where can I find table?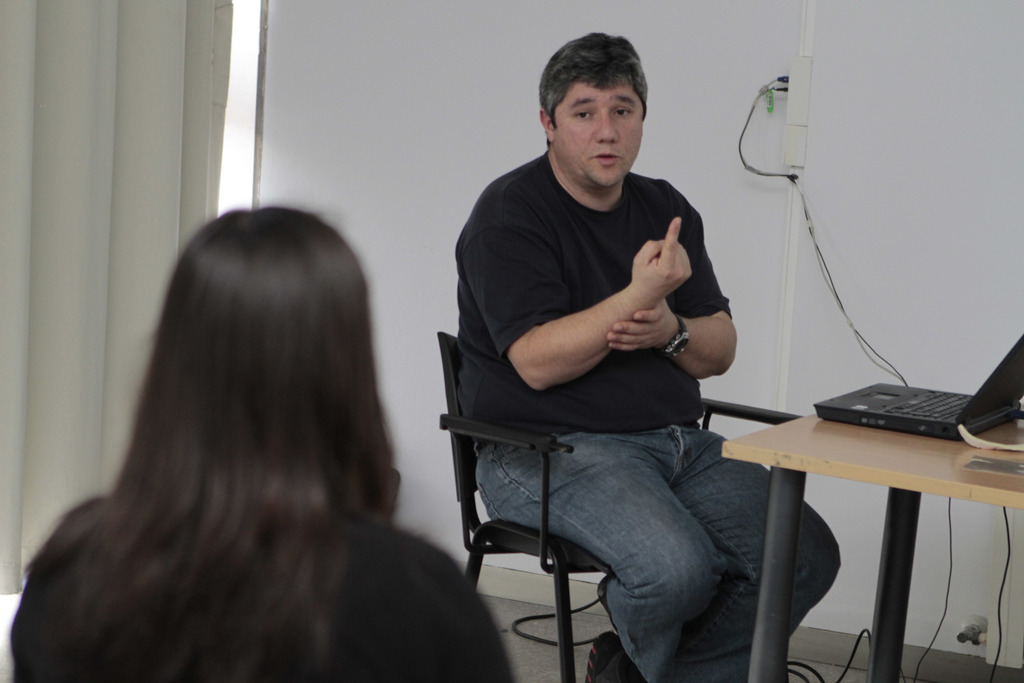
You can find it at 730:393:1004:674.
